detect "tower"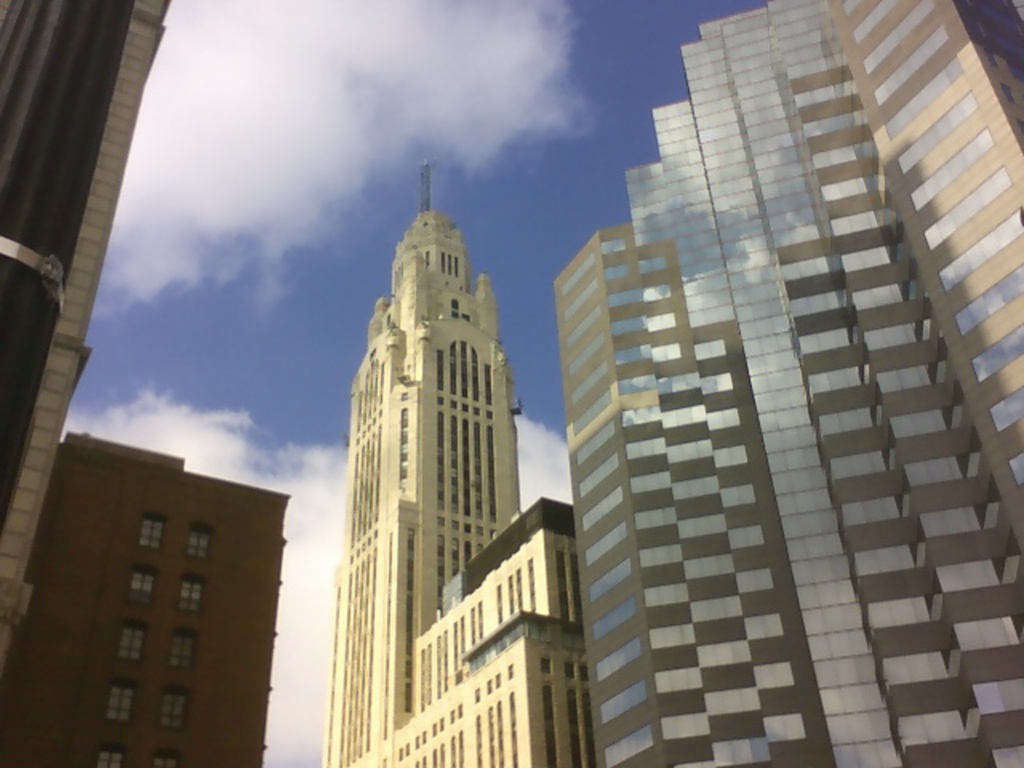
select_region(549, 216, 846, 766)
